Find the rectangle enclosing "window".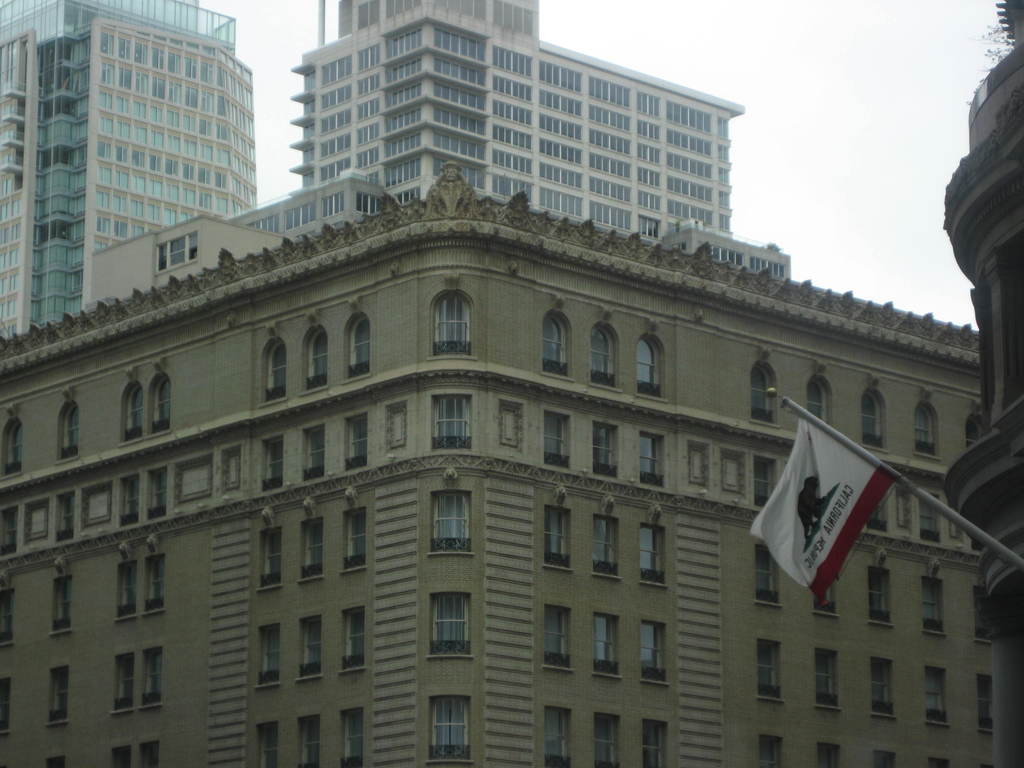
bbox=[297, 712, 321, 767].
